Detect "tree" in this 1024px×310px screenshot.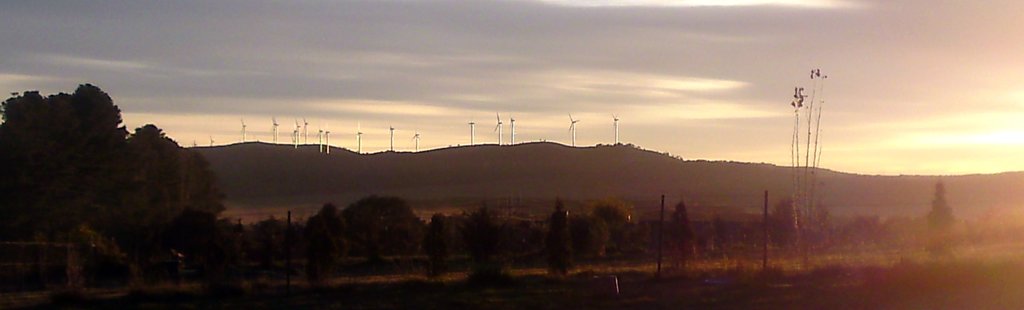
Detection: bbox=(84, 119, 196, 266).
